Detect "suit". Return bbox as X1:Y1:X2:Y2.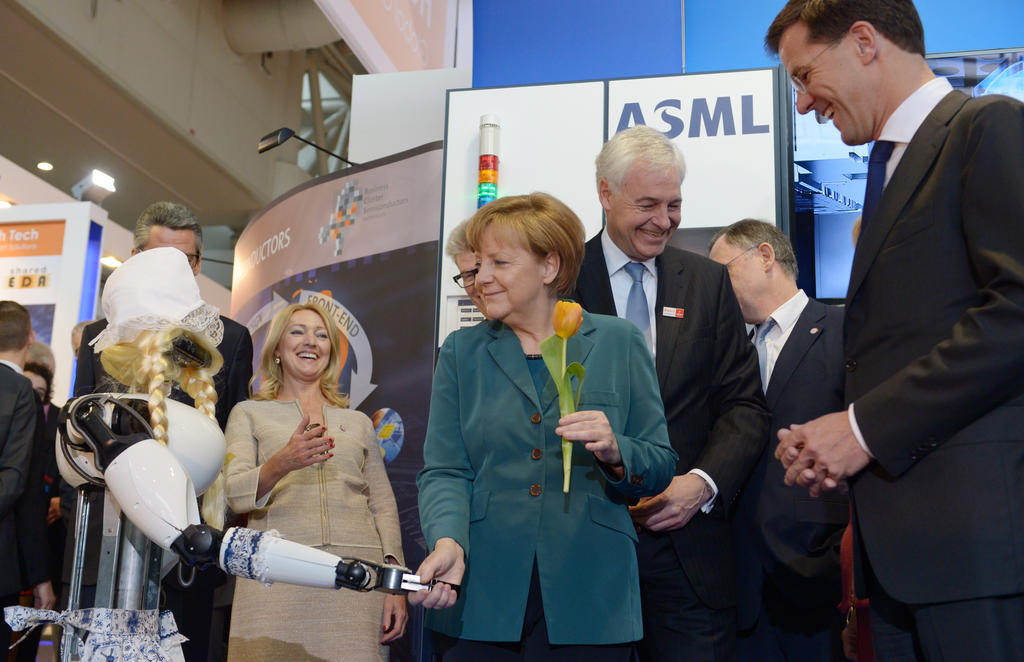
0:360:43:504.
